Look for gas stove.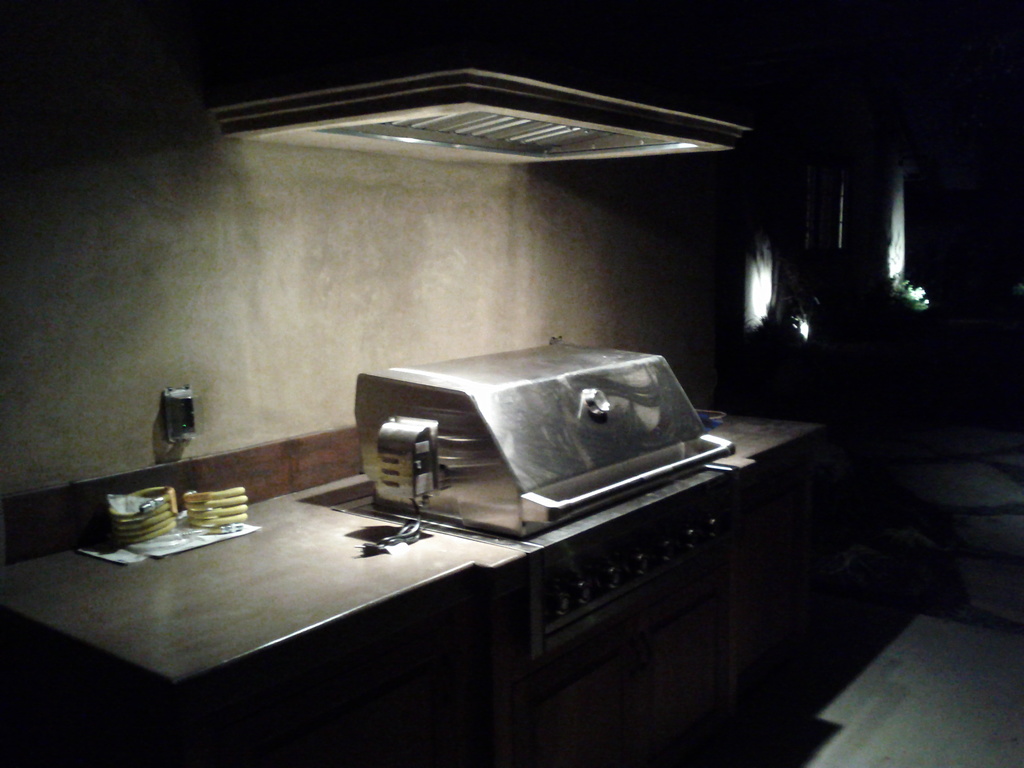
Found: crop(349, 338, 737, 545).
